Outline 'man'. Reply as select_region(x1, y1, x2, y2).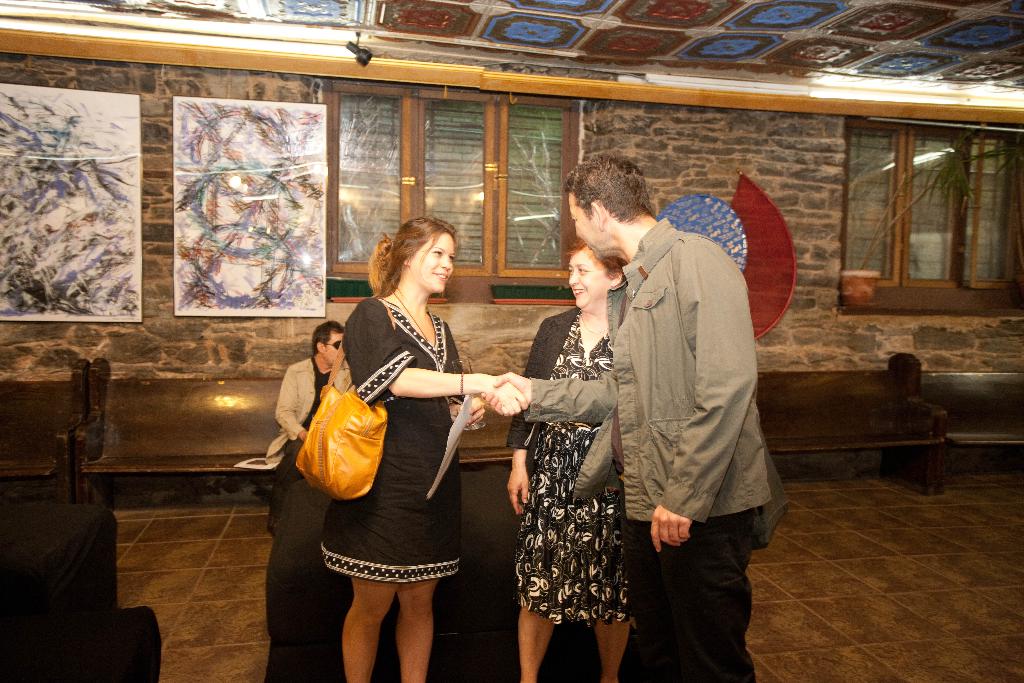
select_region(480, 146, 769, 682).
